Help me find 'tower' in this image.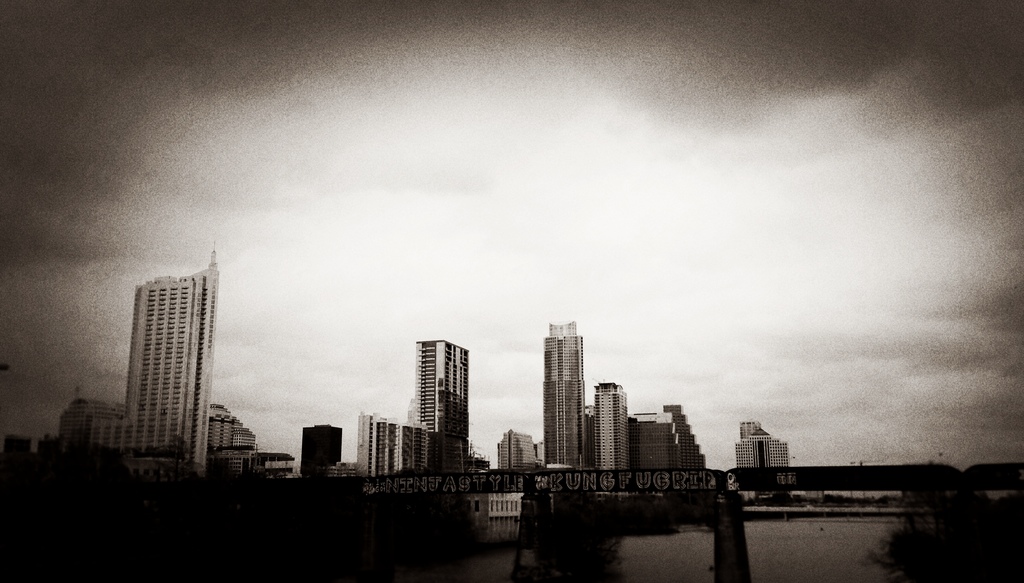
Found it: pyautogui.locateOnScreen(733, 420, 792, 470).
